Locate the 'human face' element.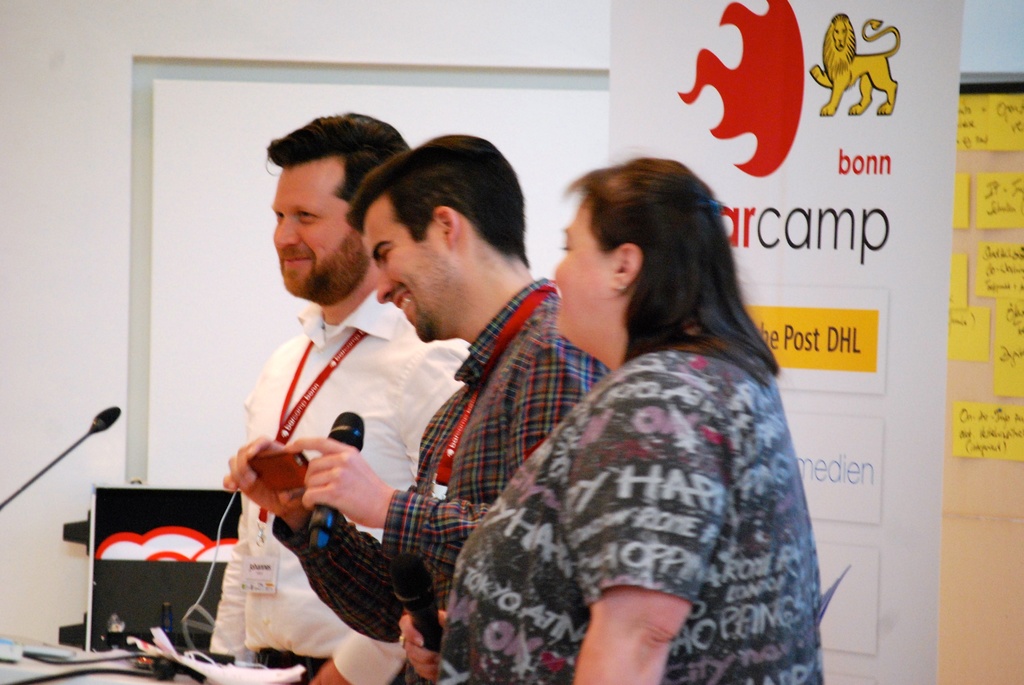
Element bbox: <box>541,186,603,343</box>.
